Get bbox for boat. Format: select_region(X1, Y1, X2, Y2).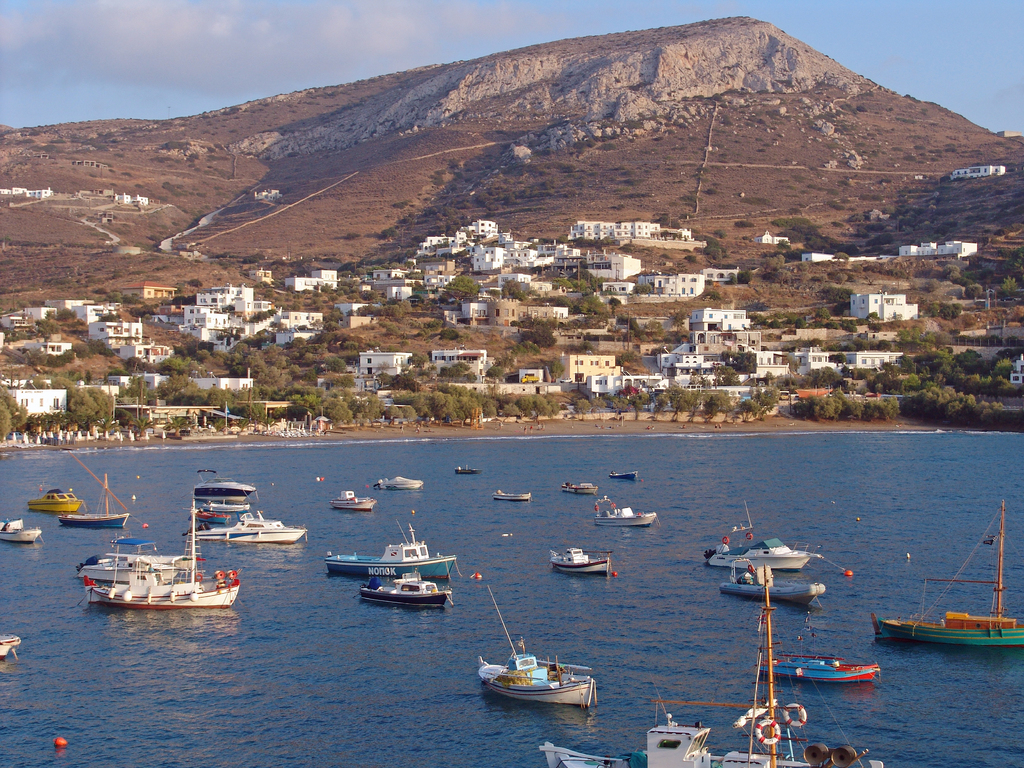
select_region(755, 610, 883, 687).
